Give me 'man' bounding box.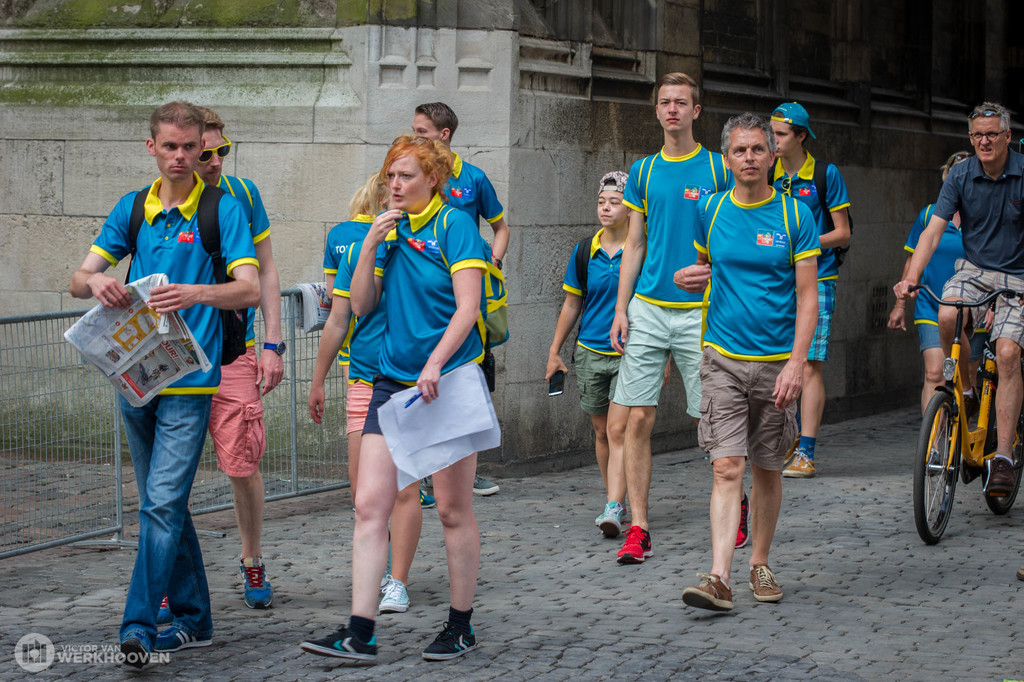
[left=682, top=112, right=812, bottom=613].
